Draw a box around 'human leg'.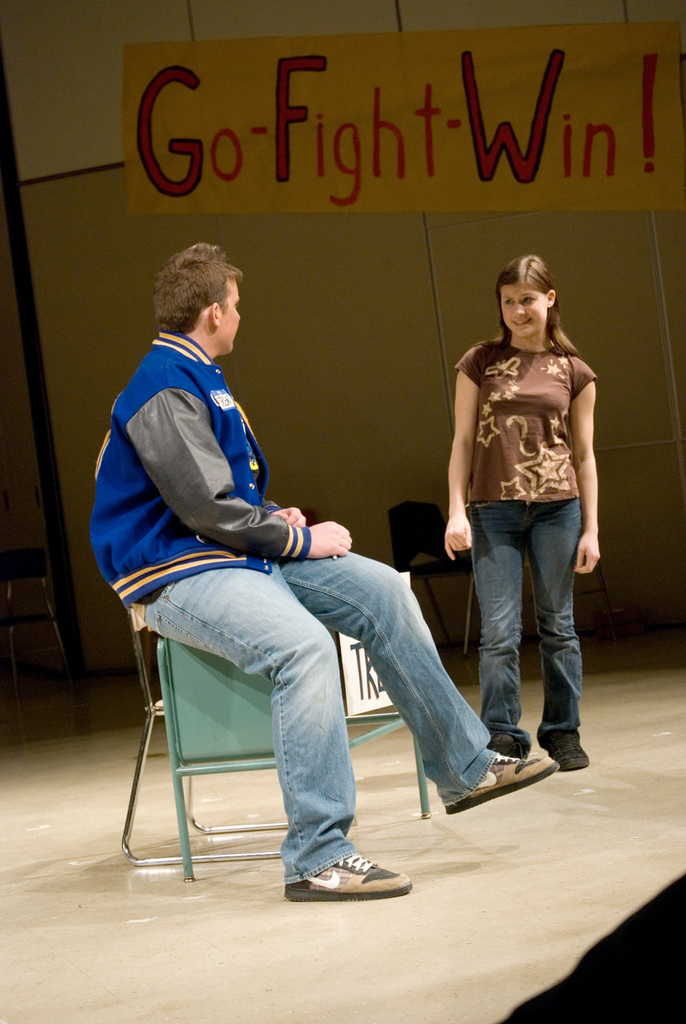
268 547 548 815.
